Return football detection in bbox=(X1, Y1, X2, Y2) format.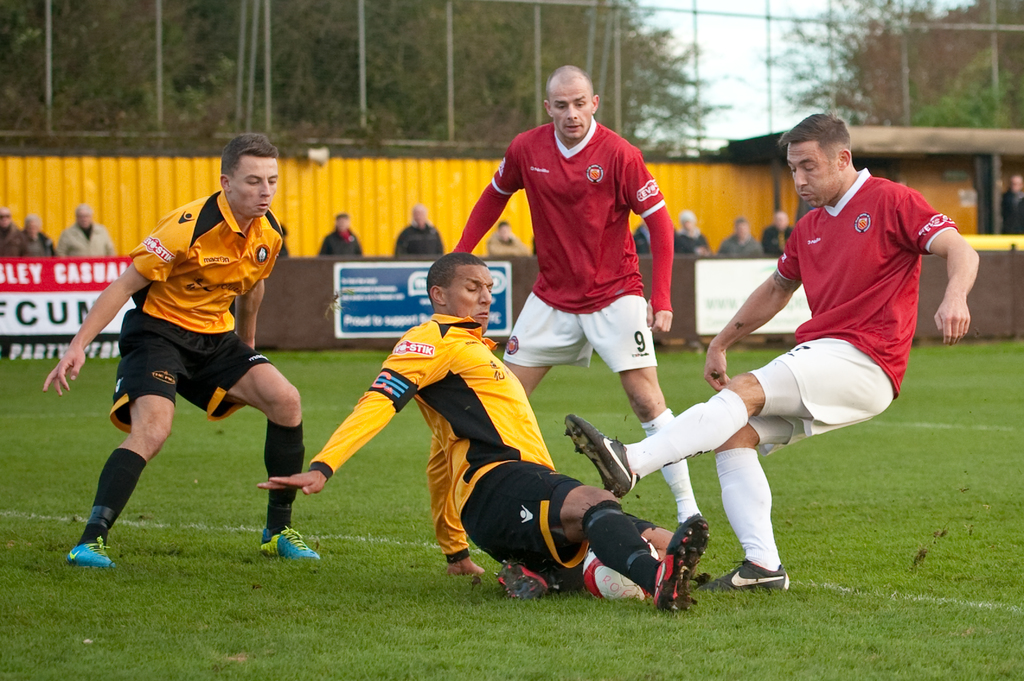
bbox=(582, 535, 659, 605).
